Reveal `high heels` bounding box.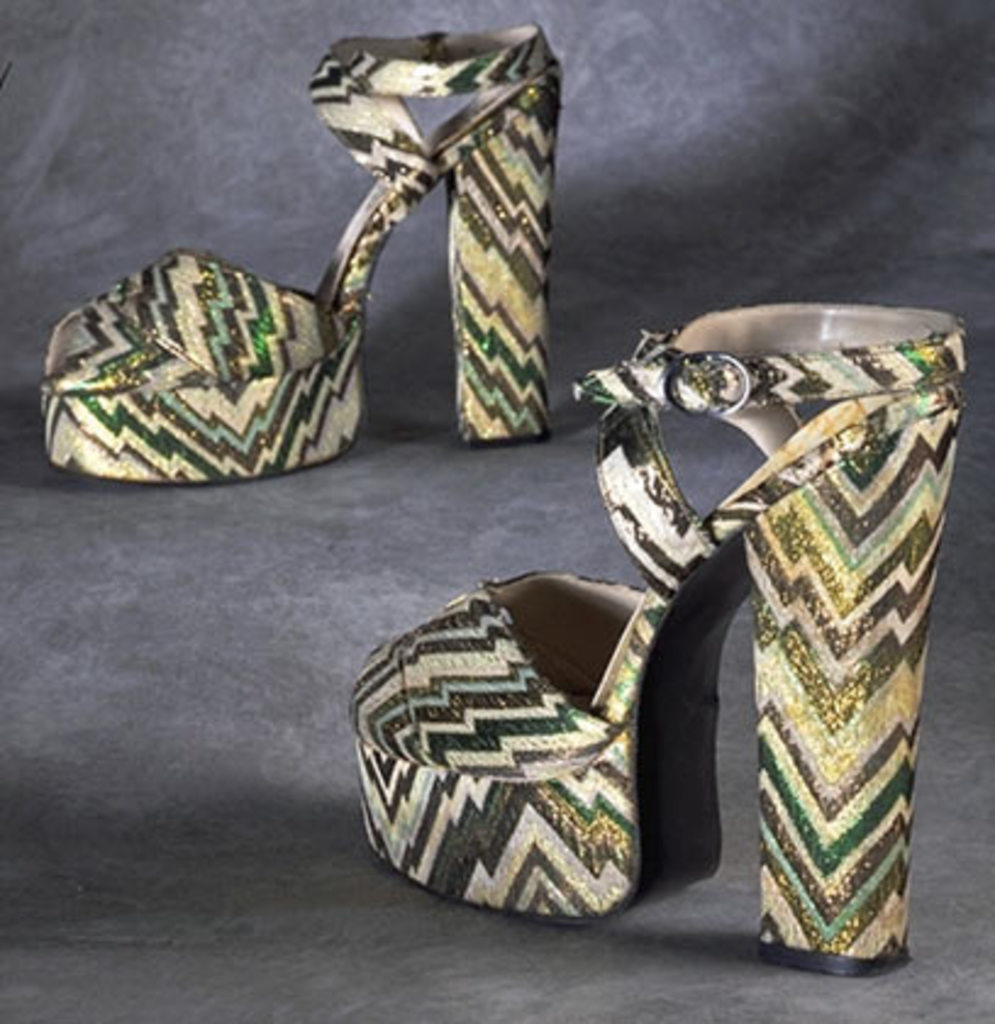
Revealed: bbox(49, 22, 571, 488).
